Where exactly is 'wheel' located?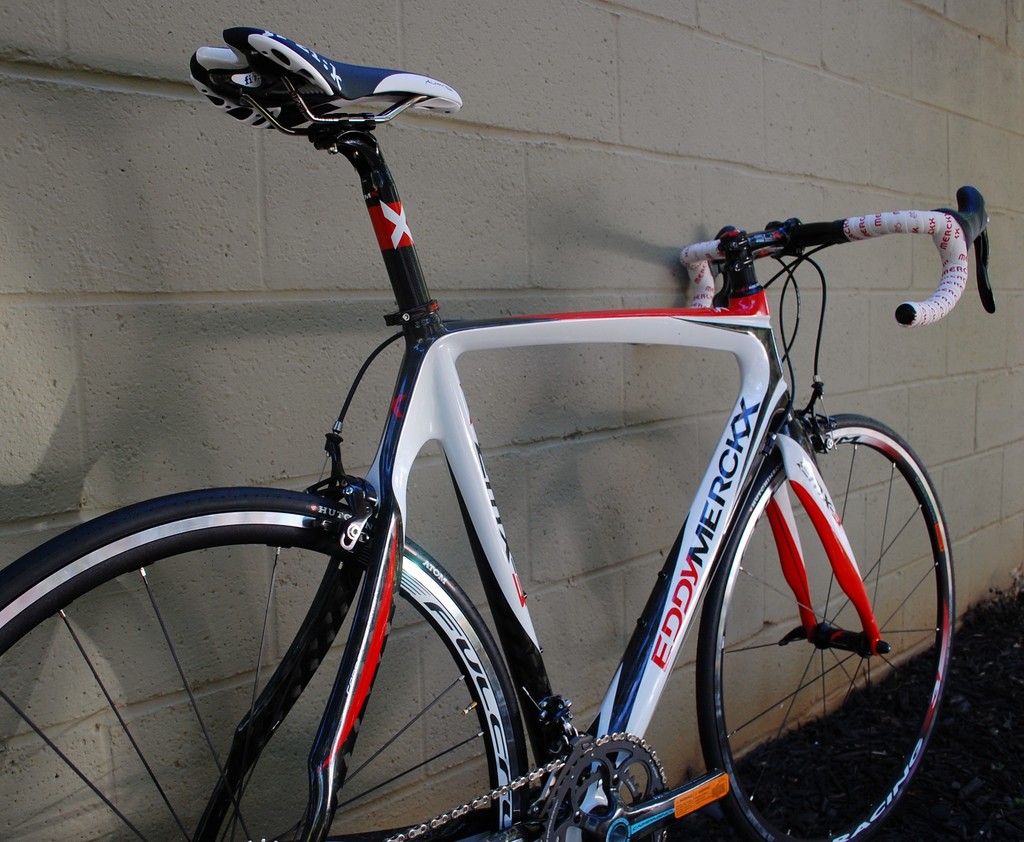
Its bounding box is 0:487:530:841.
